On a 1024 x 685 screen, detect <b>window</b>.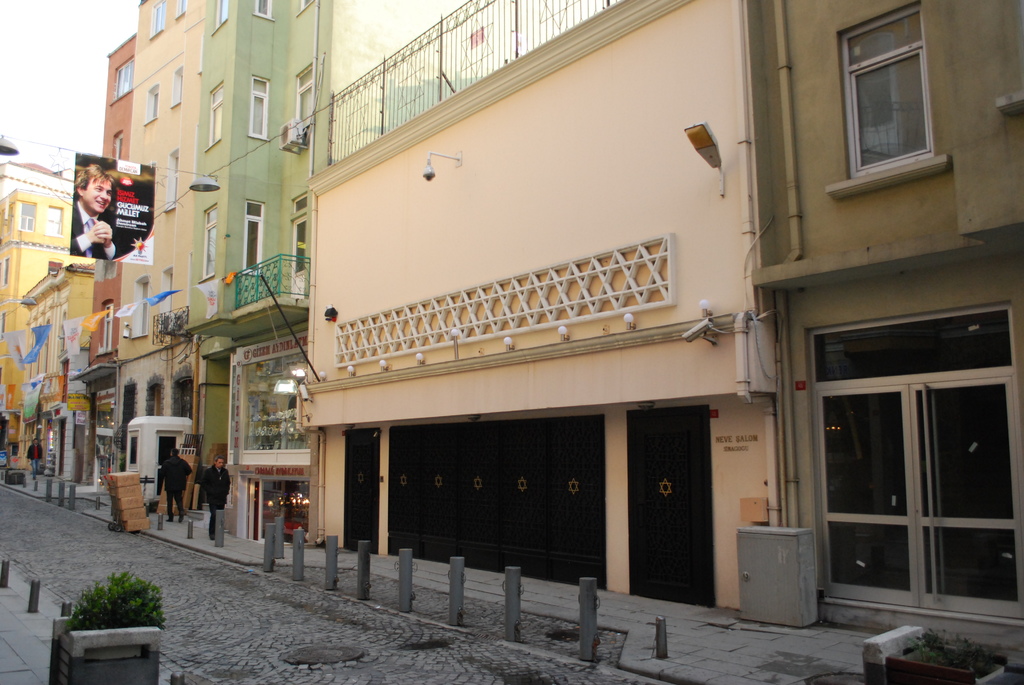
locate(0, 319, 4, 341).
